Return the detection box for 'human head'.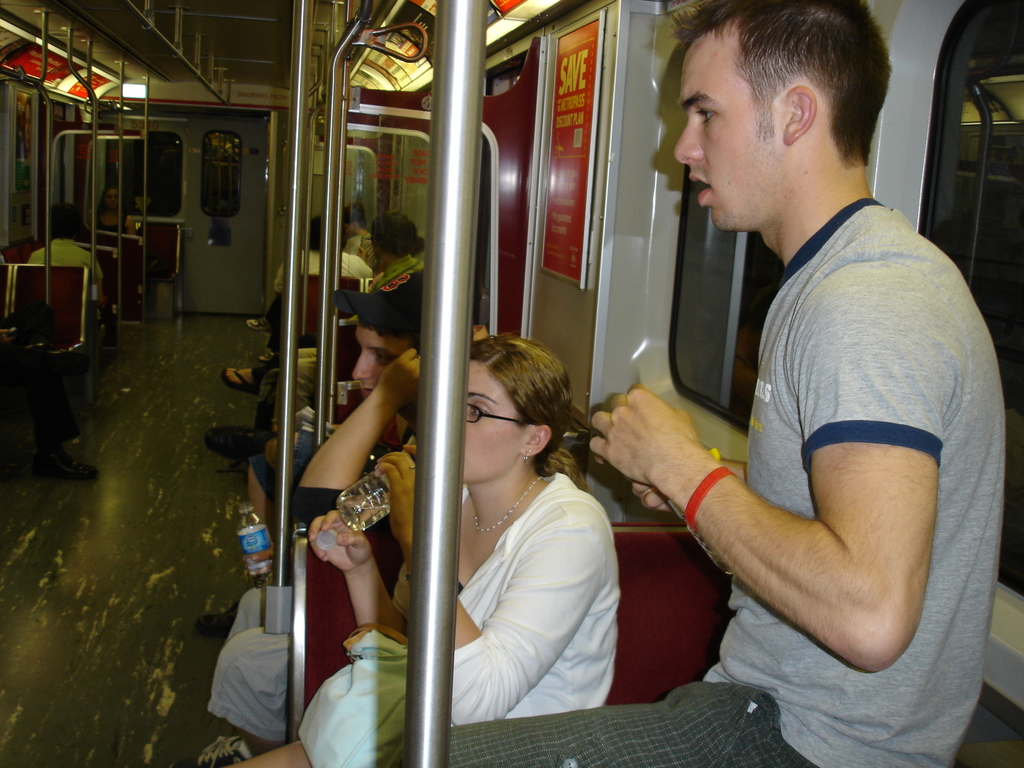
l=102, t=185, r=123, b=212.
